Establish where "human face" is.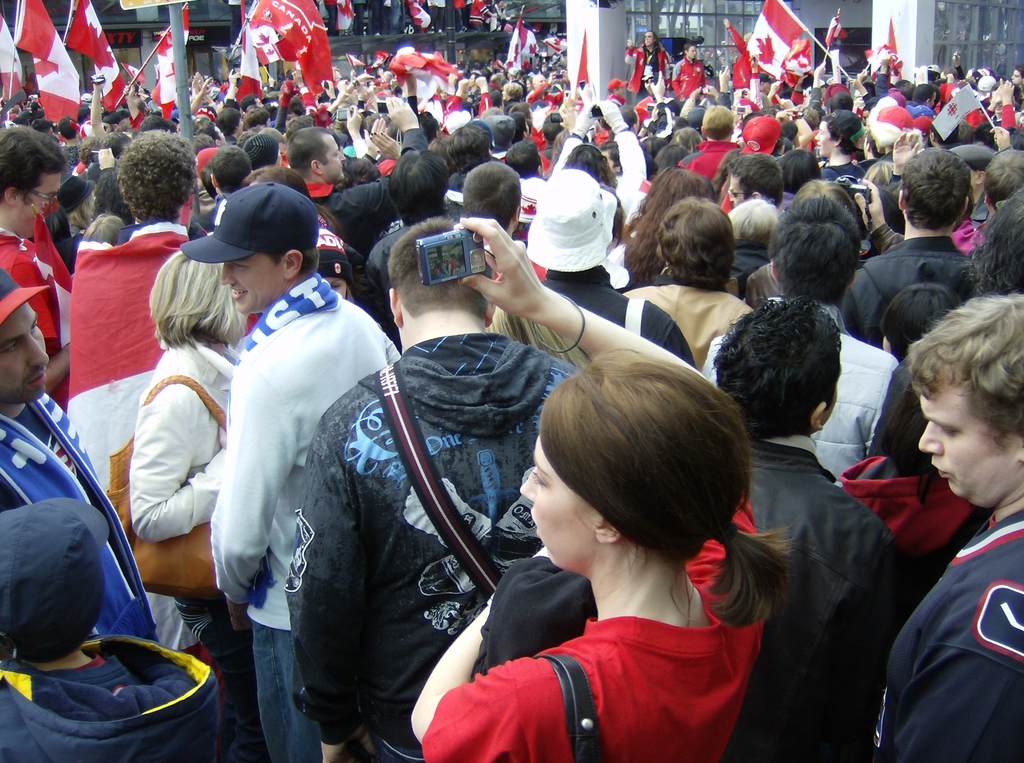
Established at locate(324, 276, 346, 297).
